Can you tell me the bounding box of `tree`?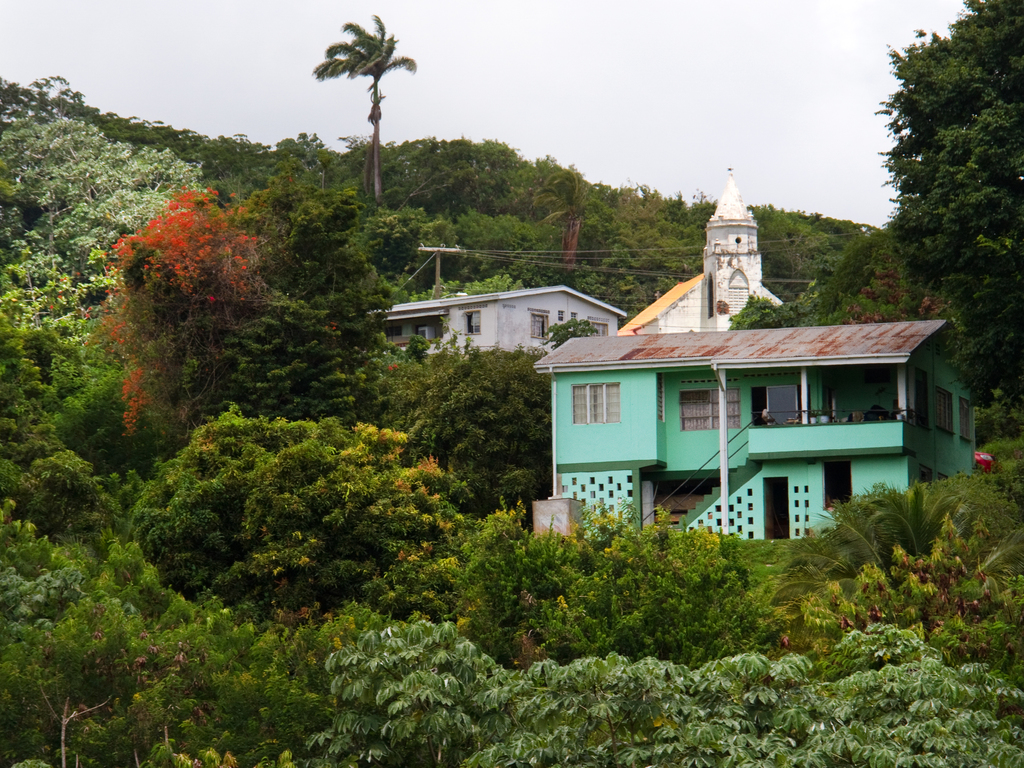
(314, 15, 417, 203).
